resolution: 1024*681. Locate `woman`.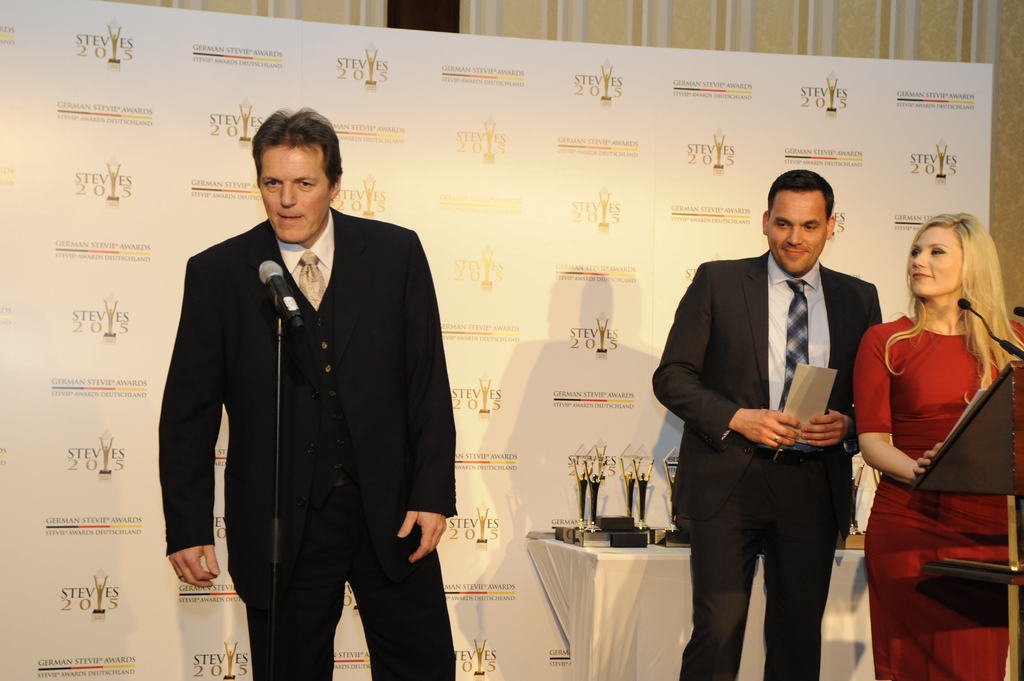
<box>856,205,1009,659</box>.
